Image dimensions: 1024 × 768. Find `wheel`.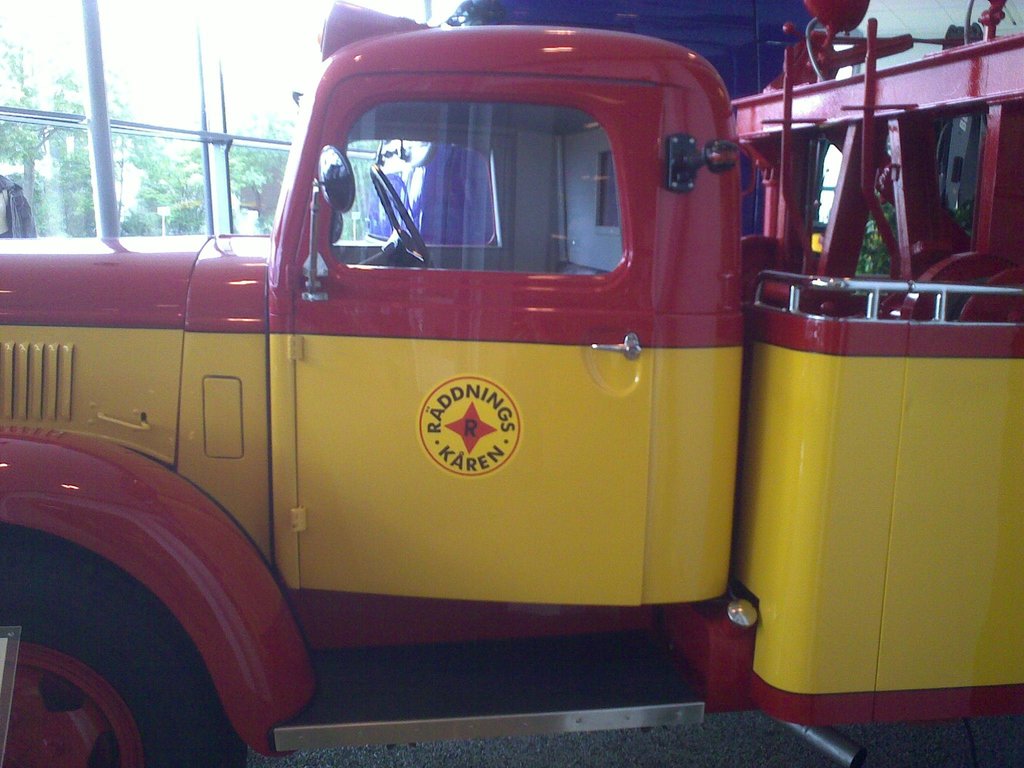
371,164,435,268.
